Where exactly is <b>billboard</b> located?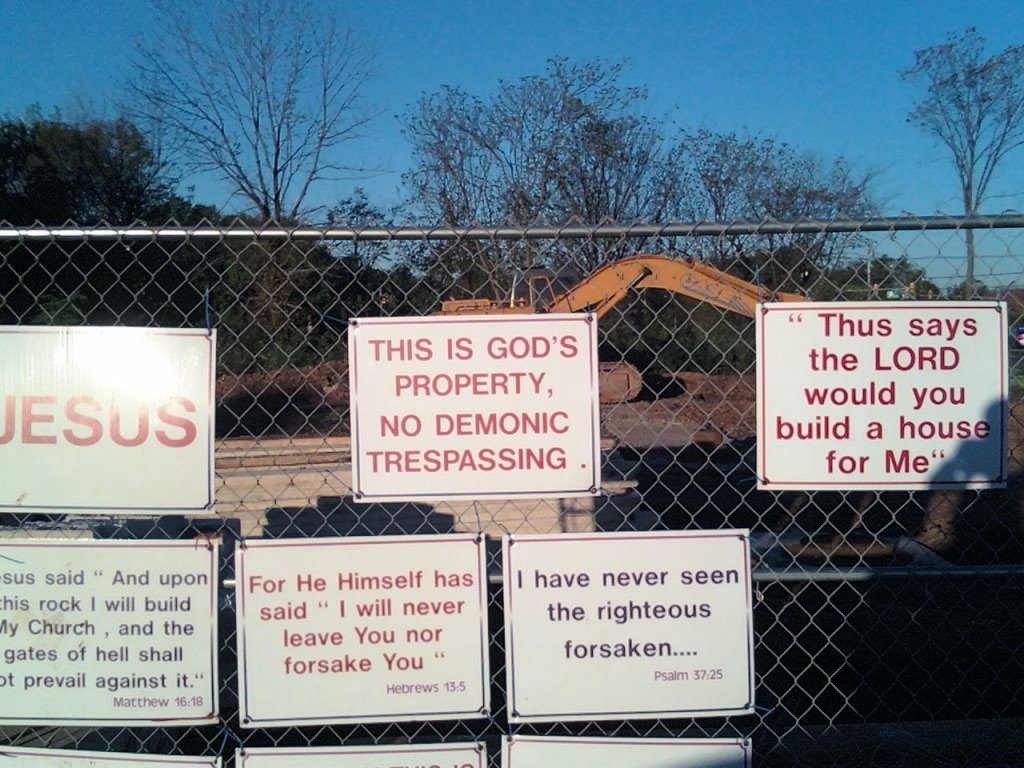
Its bounding box is (x1=243, y1=534, x2=491, y2=725).
